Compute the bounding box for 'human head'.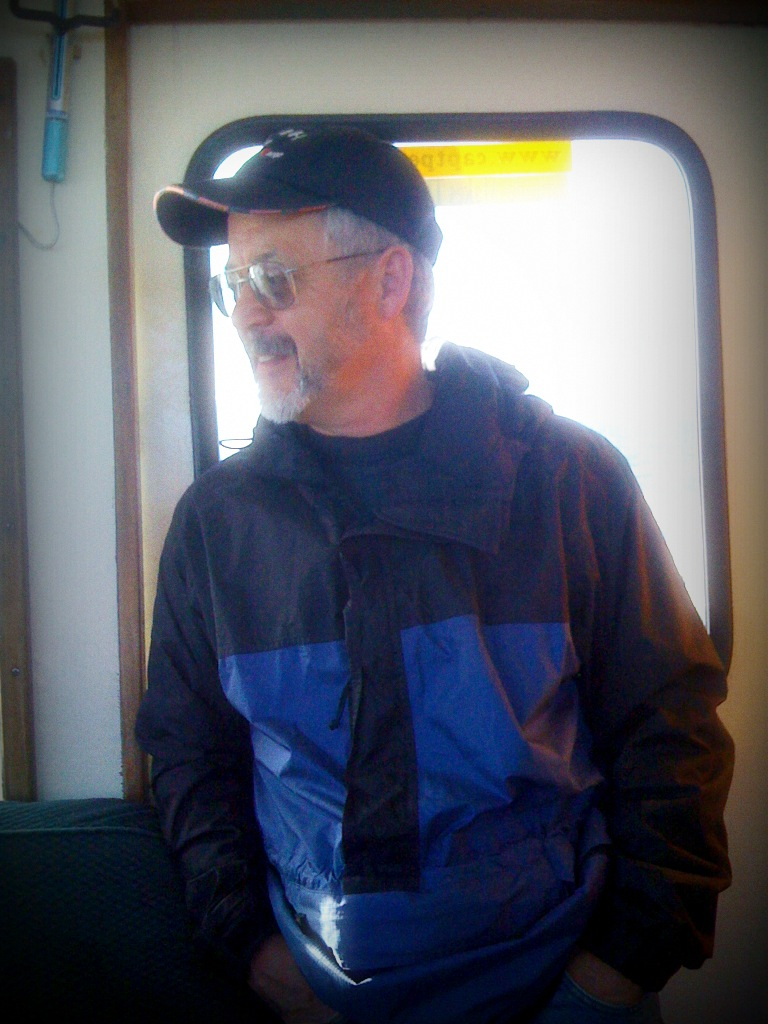
bbox(223, 137, 457, 391).
